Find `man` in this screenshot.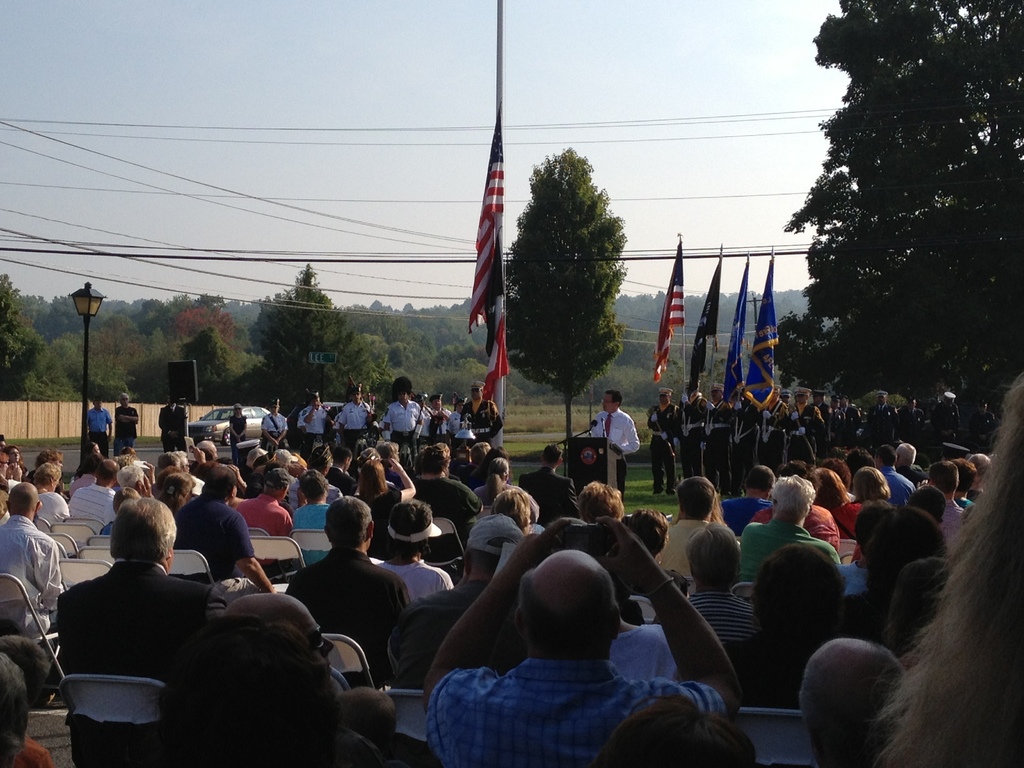
The bounding box for `man` is crop(157, 390, 195, 457).
